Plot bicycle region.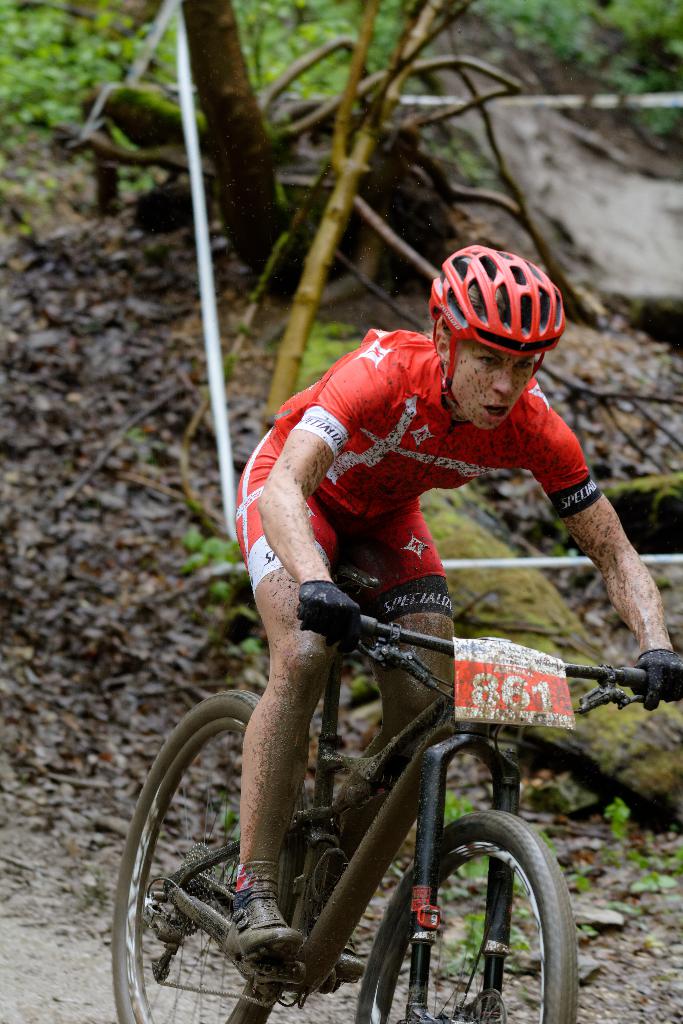
Plotted at detection(122, 502, 634, 1007).
